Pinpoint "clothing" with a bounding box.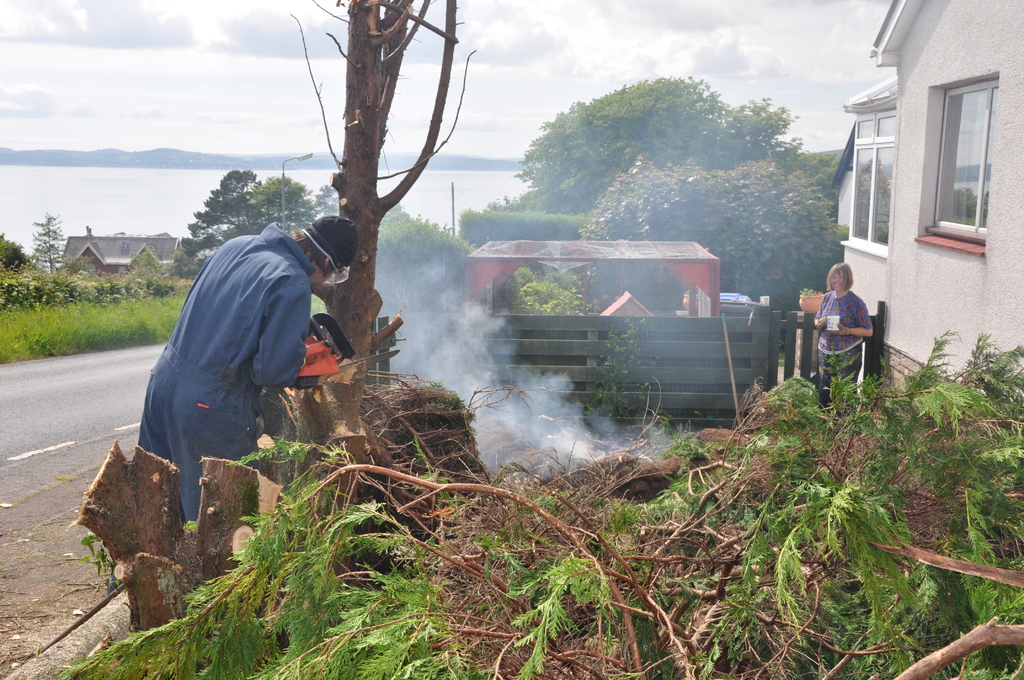
bbox=(132, 222, 318, 524).
